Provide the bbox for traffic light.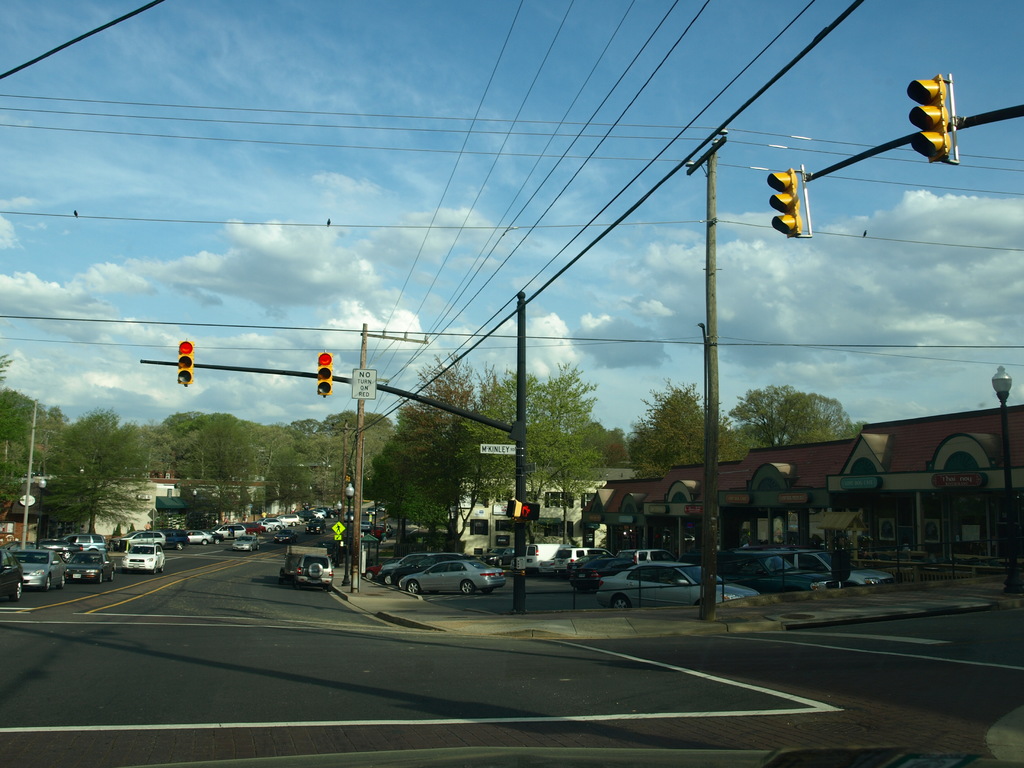
<region>504, 499, 521, 517</region>.
